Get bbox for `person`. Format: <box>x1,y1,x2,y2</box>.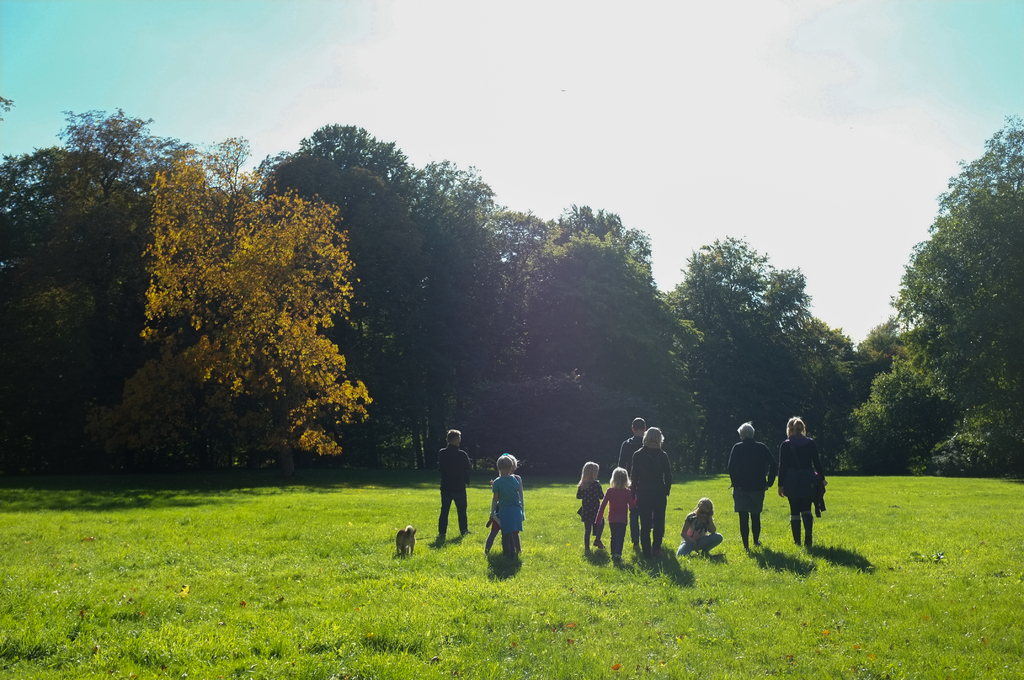
<box>617,414,647,464</box>.
